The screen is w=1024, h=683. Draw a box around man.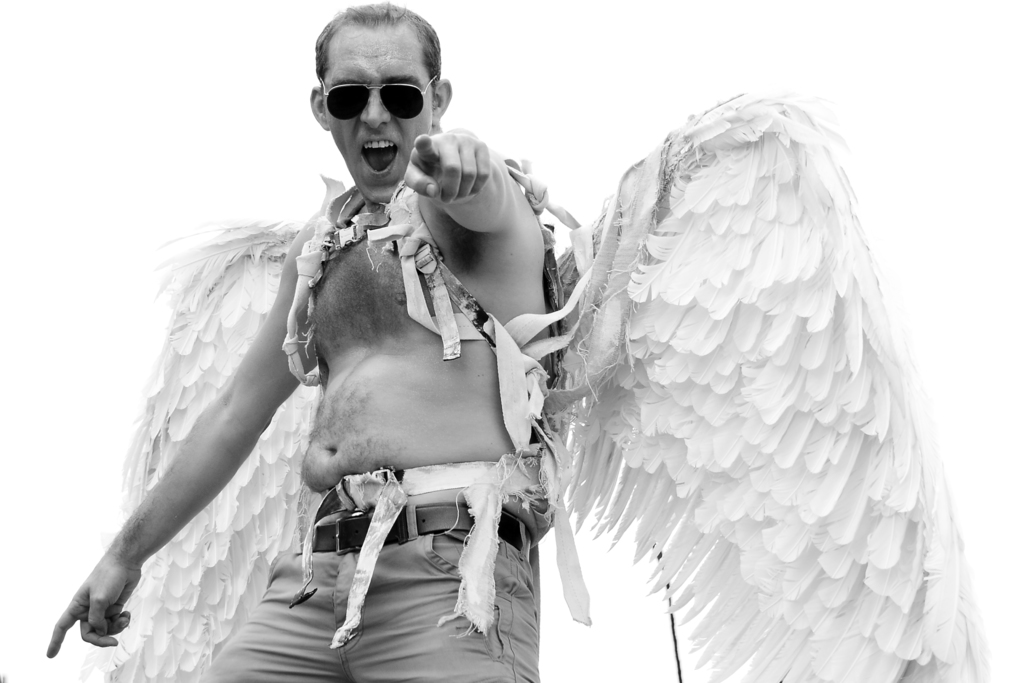
<region>36, 0, 1000, 682</region>.
